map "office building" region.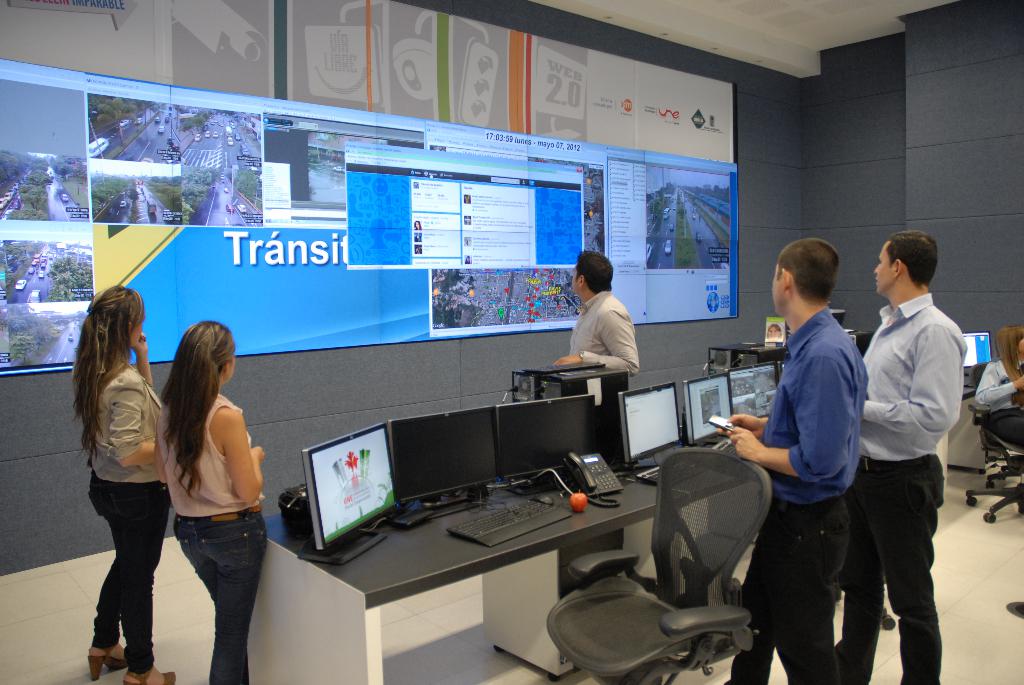
Mapped to bbox=[0, 0, 1023, 684].
